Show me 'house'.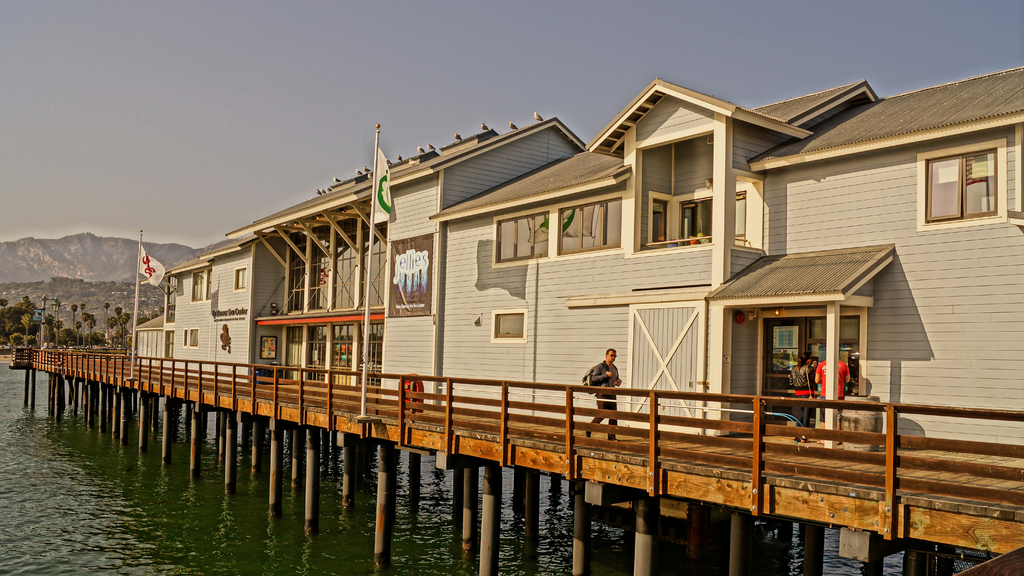
'house' is here: left=367, top=122, right=577, bottom=399.
